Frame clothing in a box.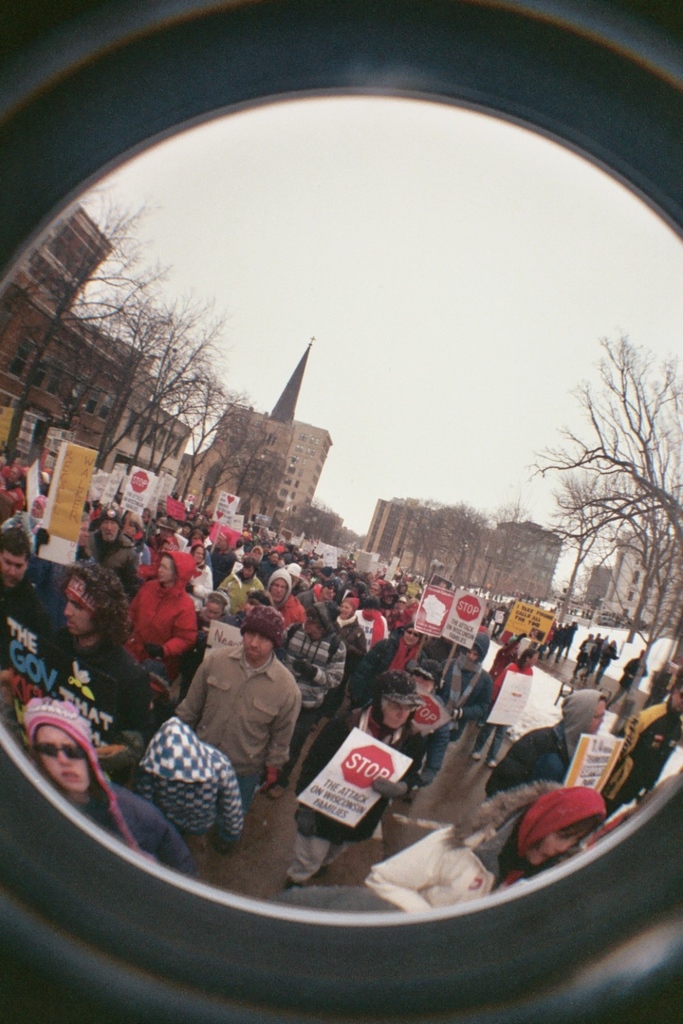
rect(601, 704, 682, 810).
